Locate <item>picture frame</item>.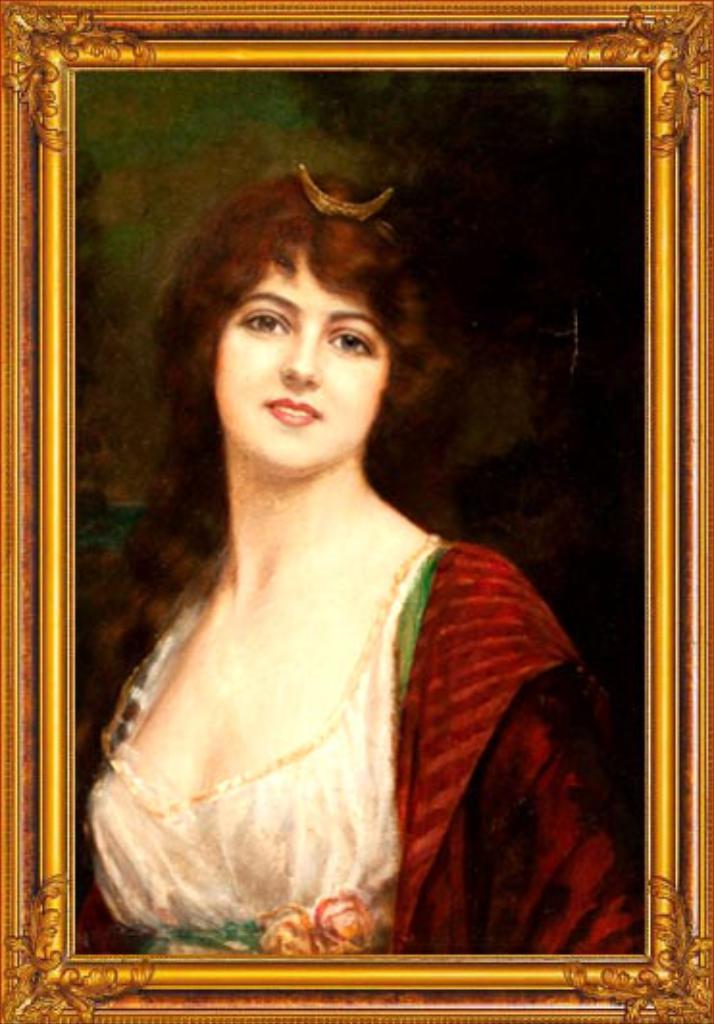
Bounding box: (0, 0, 712, 1022).
